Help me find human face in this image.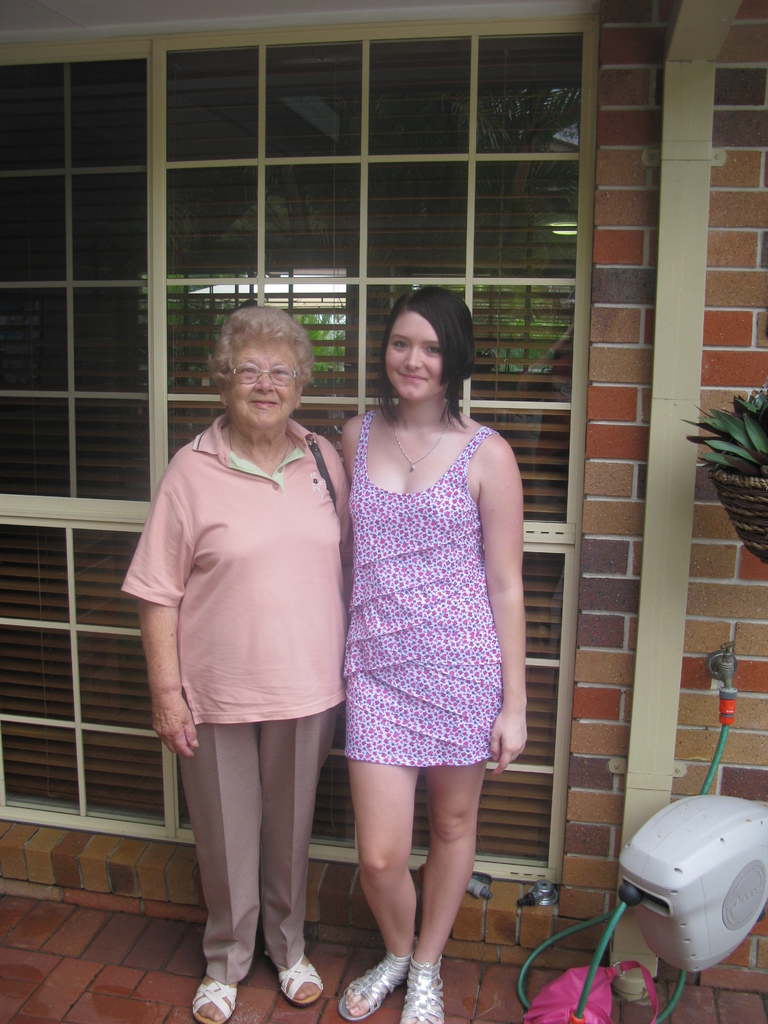
Found it: bbox(387, 305, 444, 393).
